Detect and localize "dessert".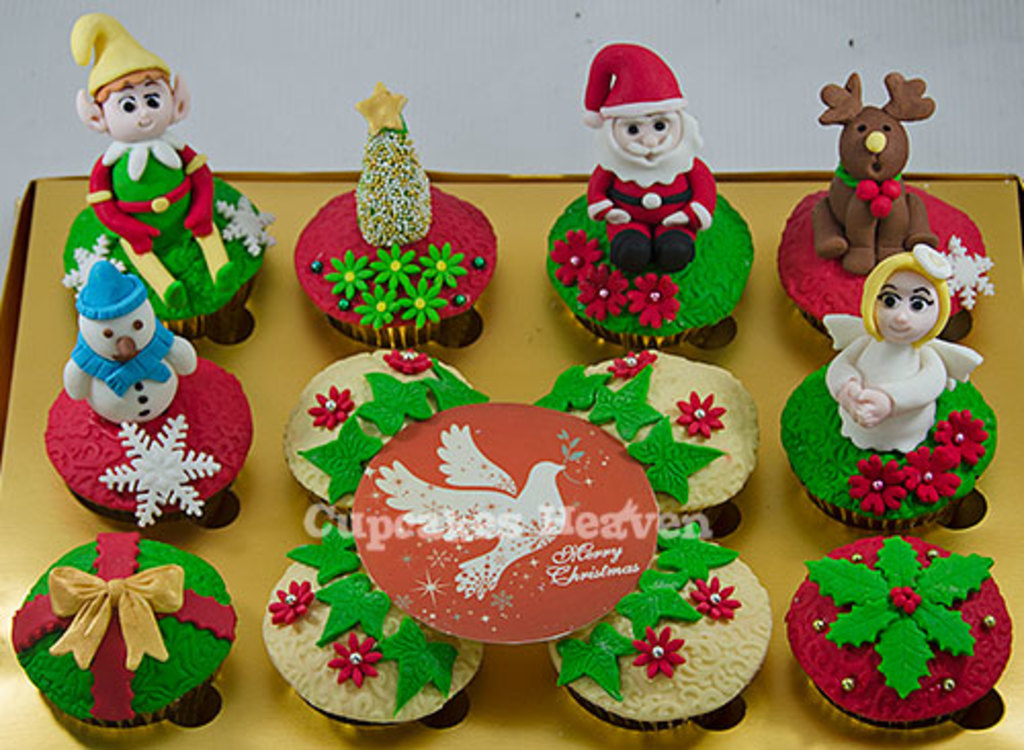
Localized at 70,12,266,326.
